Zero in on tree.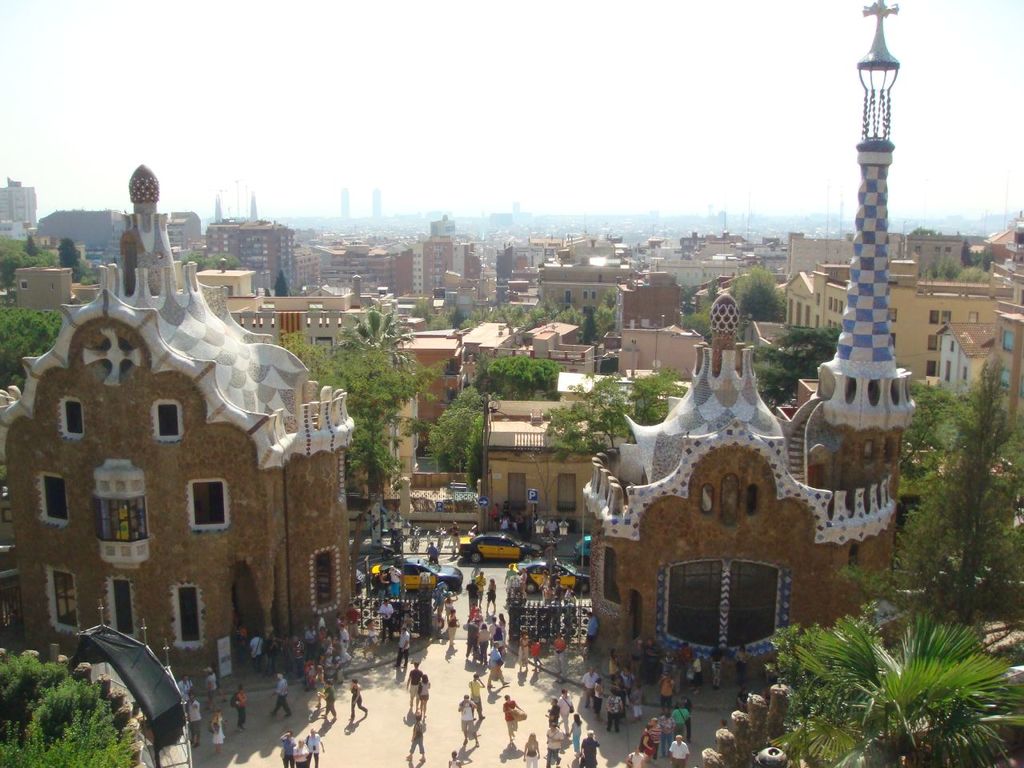
Zeroed in: box=[0, 302, 70, 390].
